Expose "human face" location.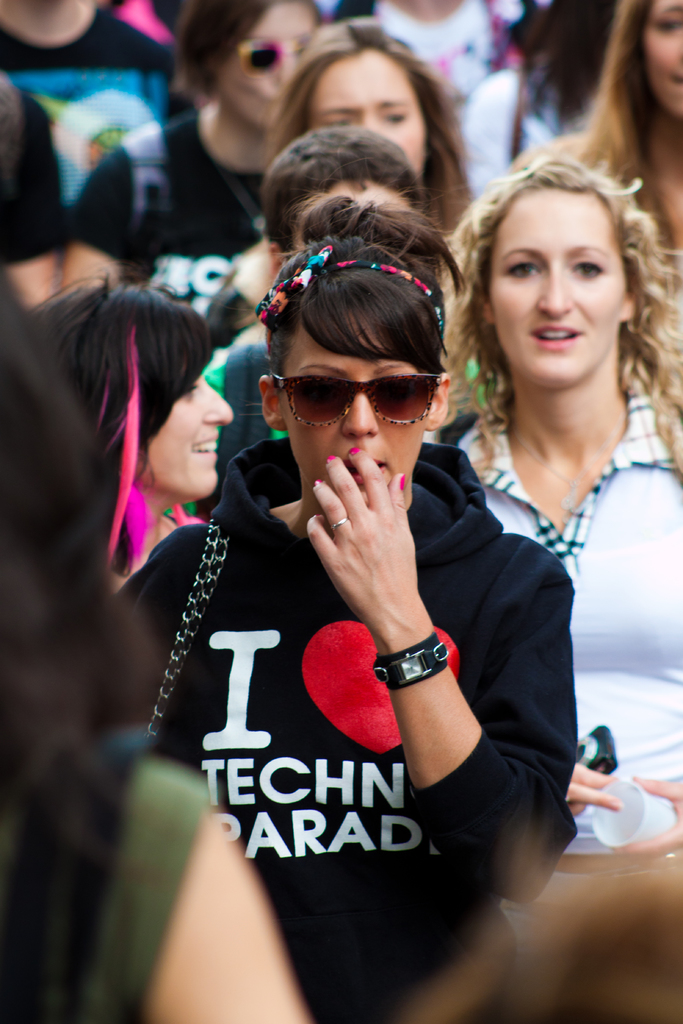
Exposed at 213, 1, 318, 131.
